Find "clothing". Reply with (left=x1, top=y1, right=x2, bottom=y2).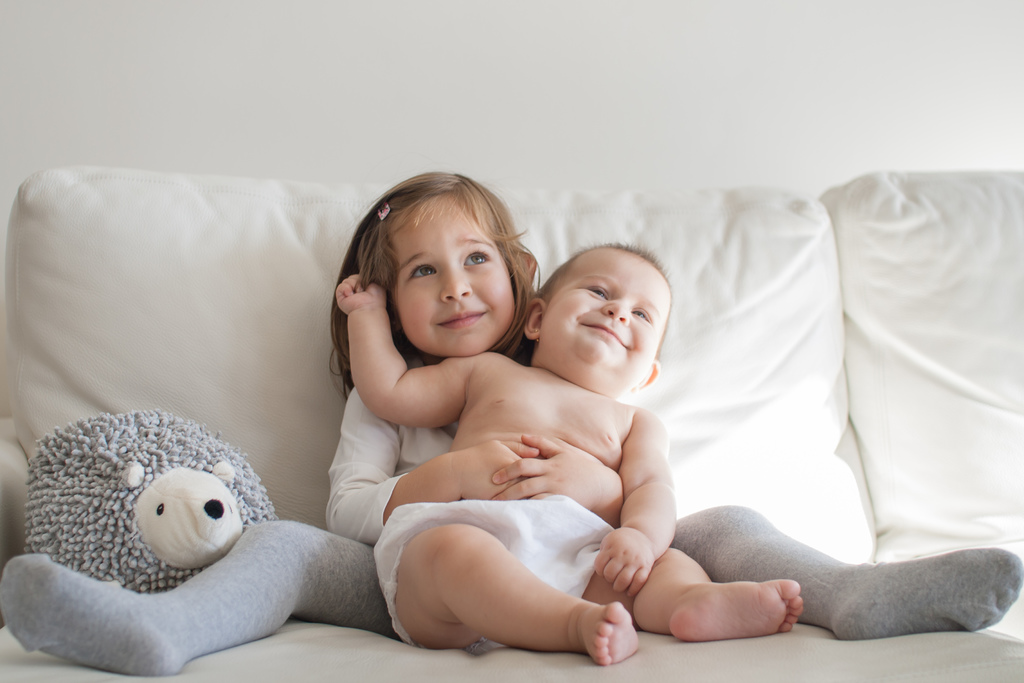
(left=372, top=495, right=619, bottom=645).
